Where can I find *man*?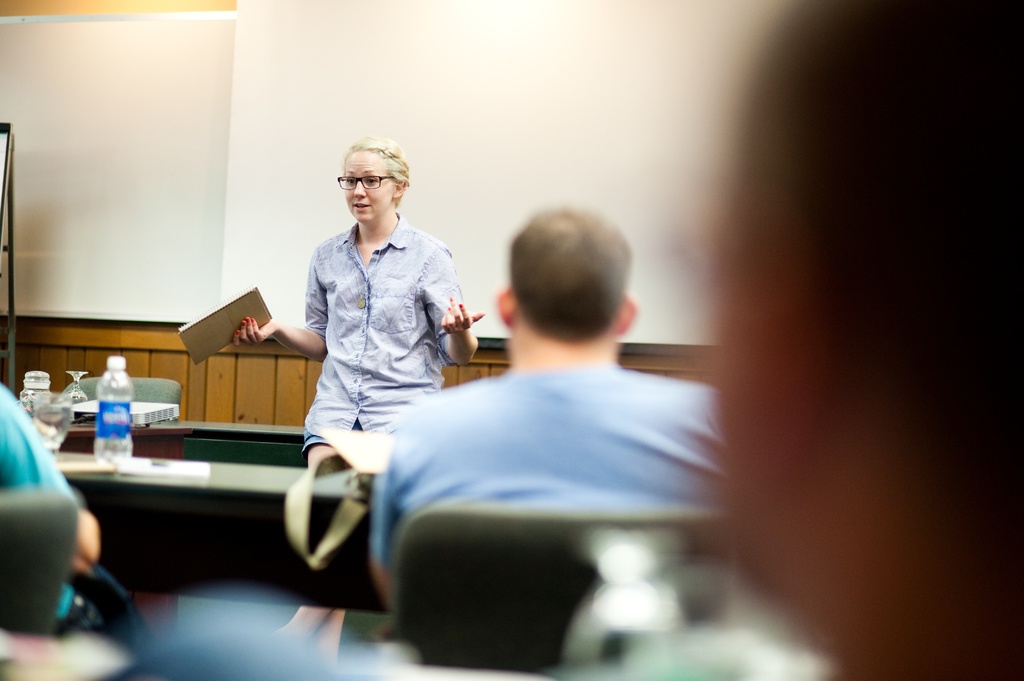
You can find it at detection(412, 200, 721, 621).
